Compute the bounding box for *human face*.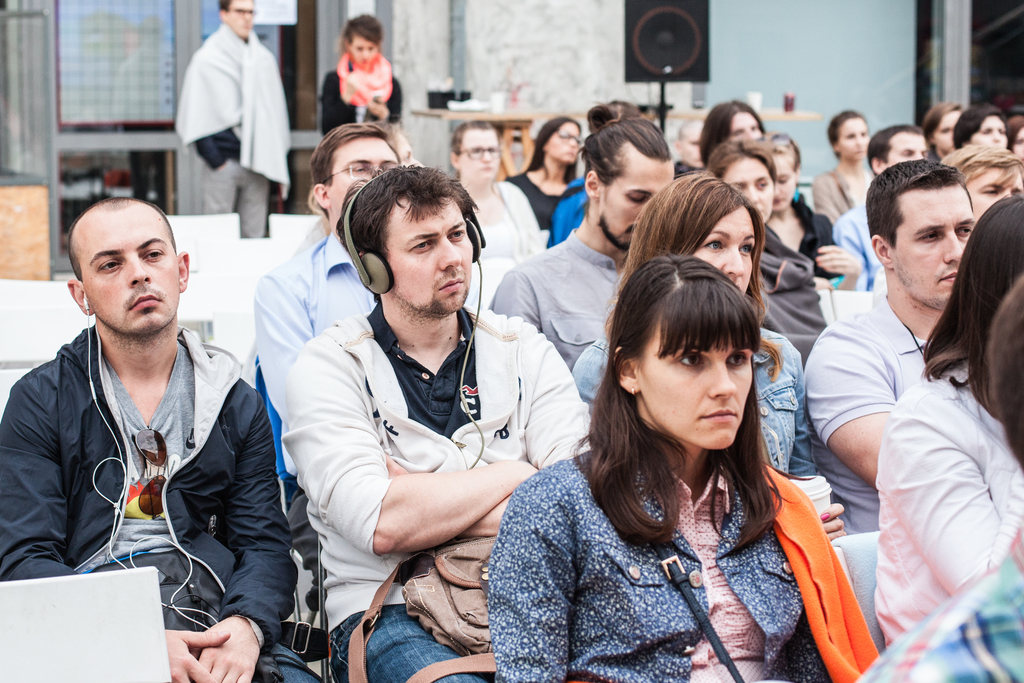
region(719, 154, 773, 226).
